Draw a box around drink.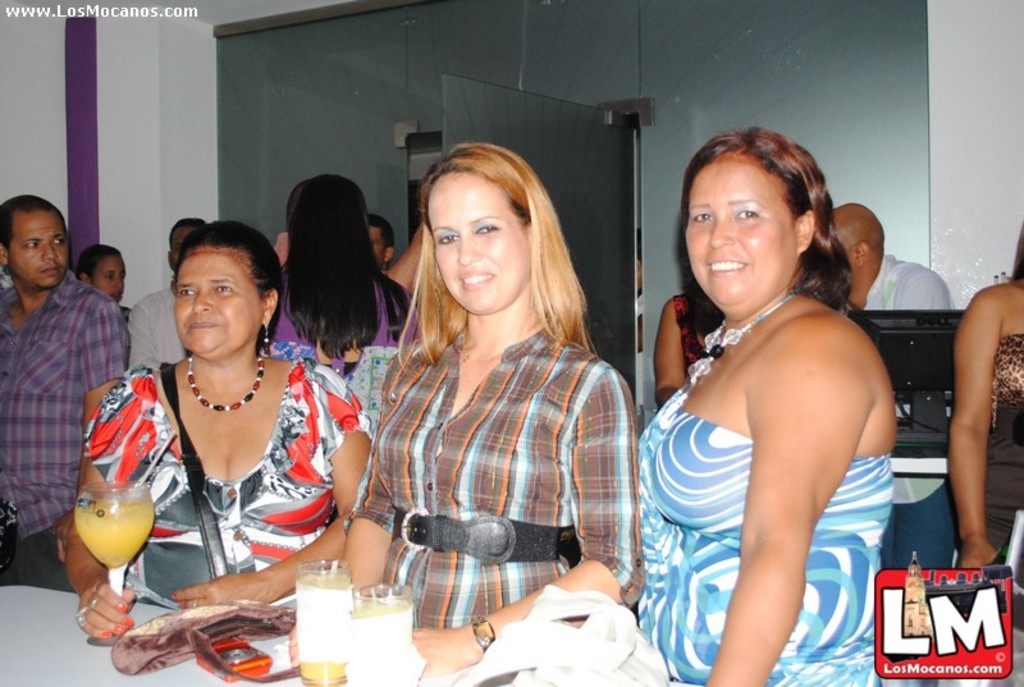
rect(296, 574, 356, 686).
